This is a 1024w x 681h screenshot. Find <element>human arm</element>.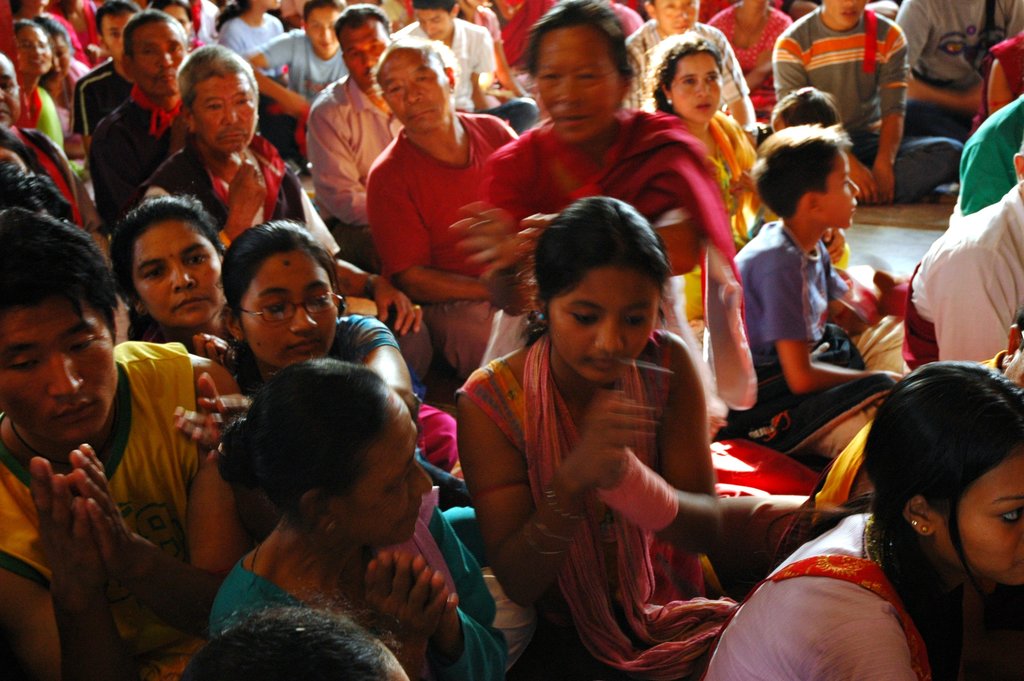
Bounding box: <region>290, 172, 430, 340</region>.
